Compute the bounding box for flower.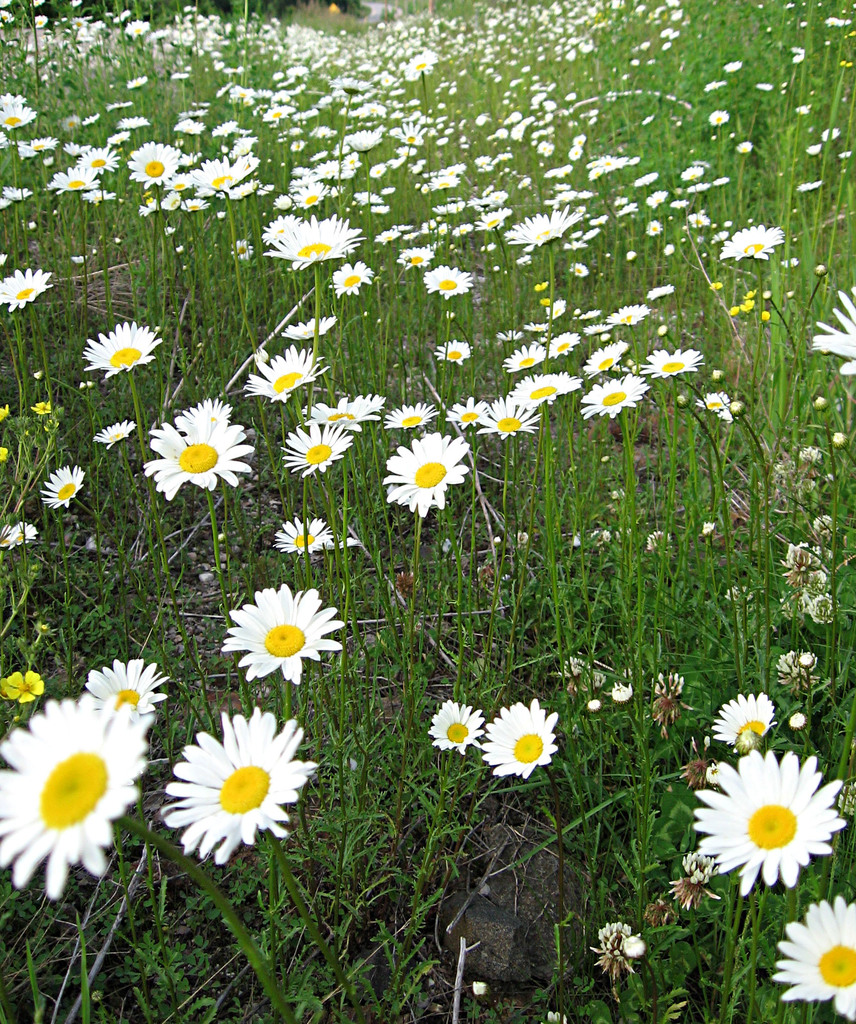
[783,534,821,579].
